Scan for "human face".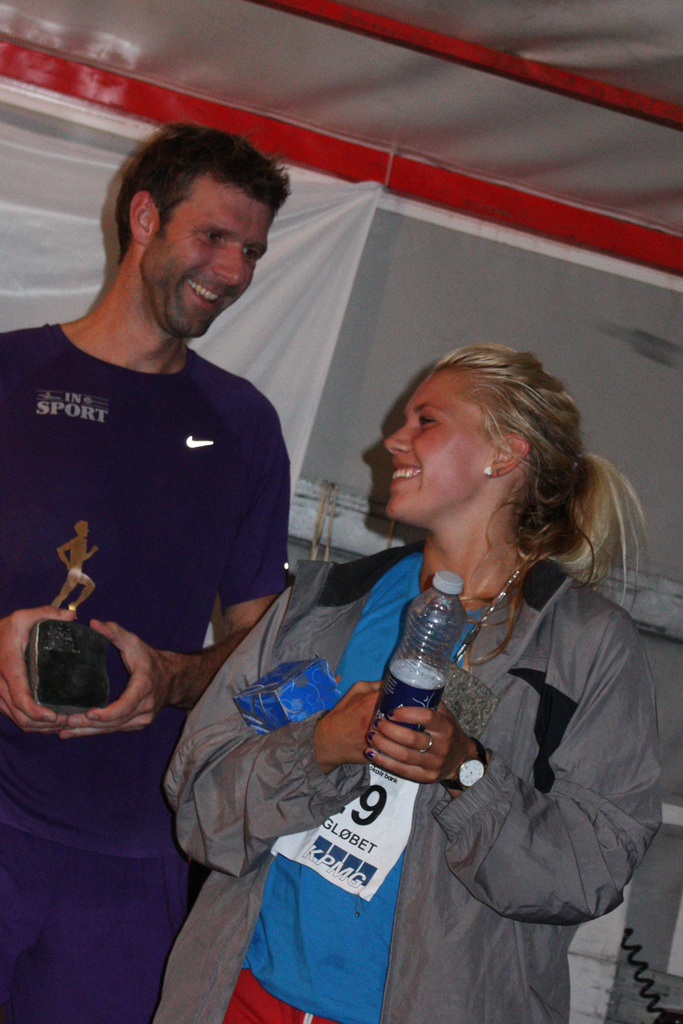
Scan result: [384, 374, 481, 520].
